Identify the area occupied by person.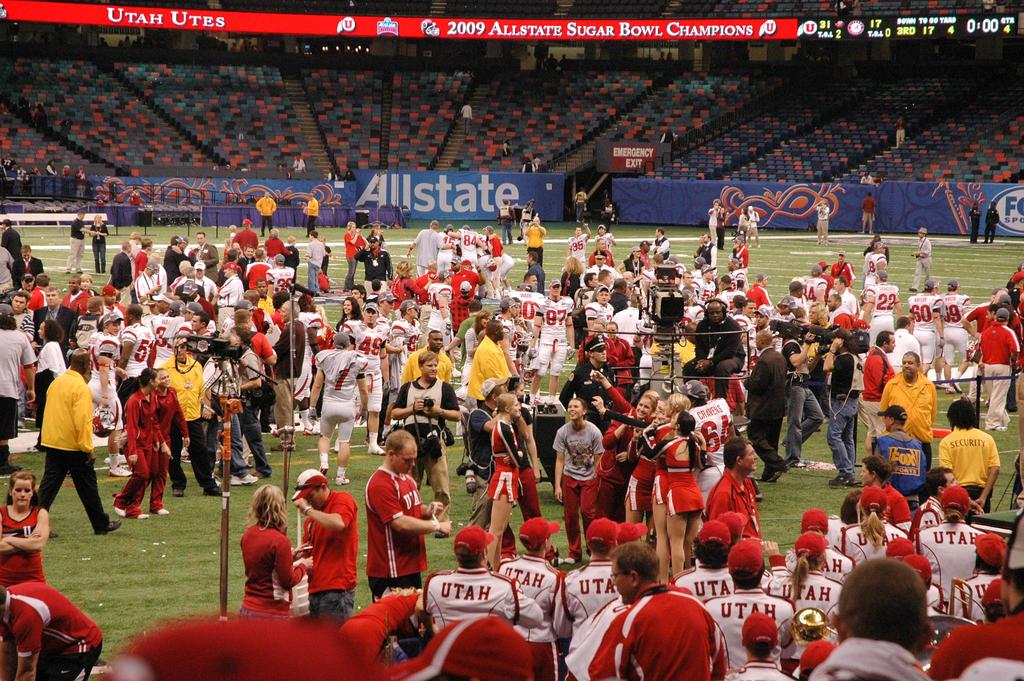
Area: 982:200:1002:242.
